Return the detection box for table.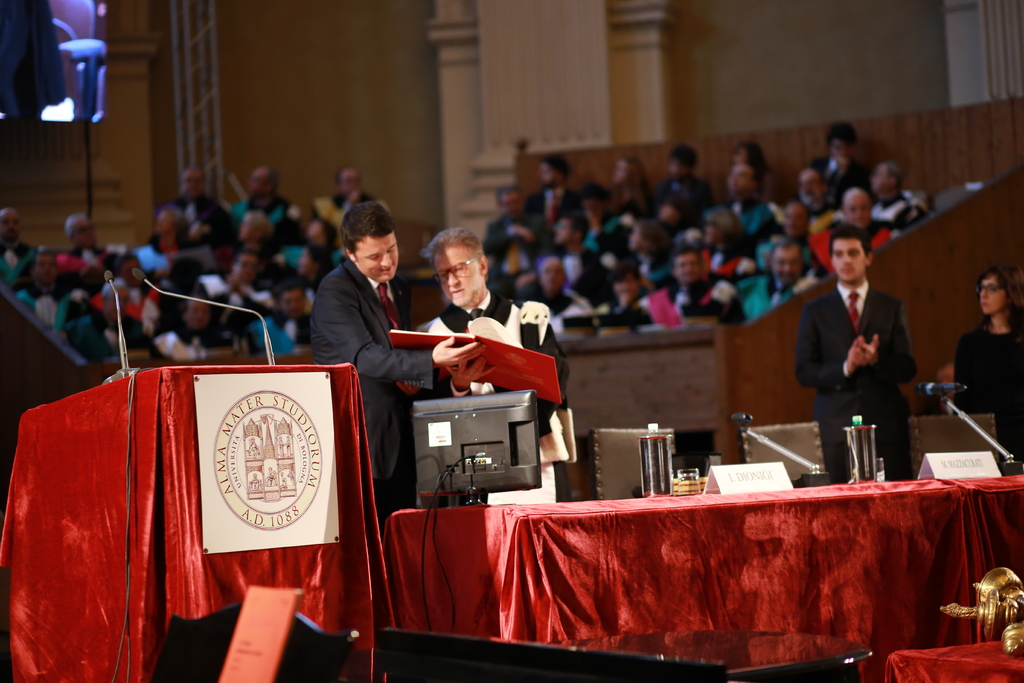
[881,636,1021,682].
